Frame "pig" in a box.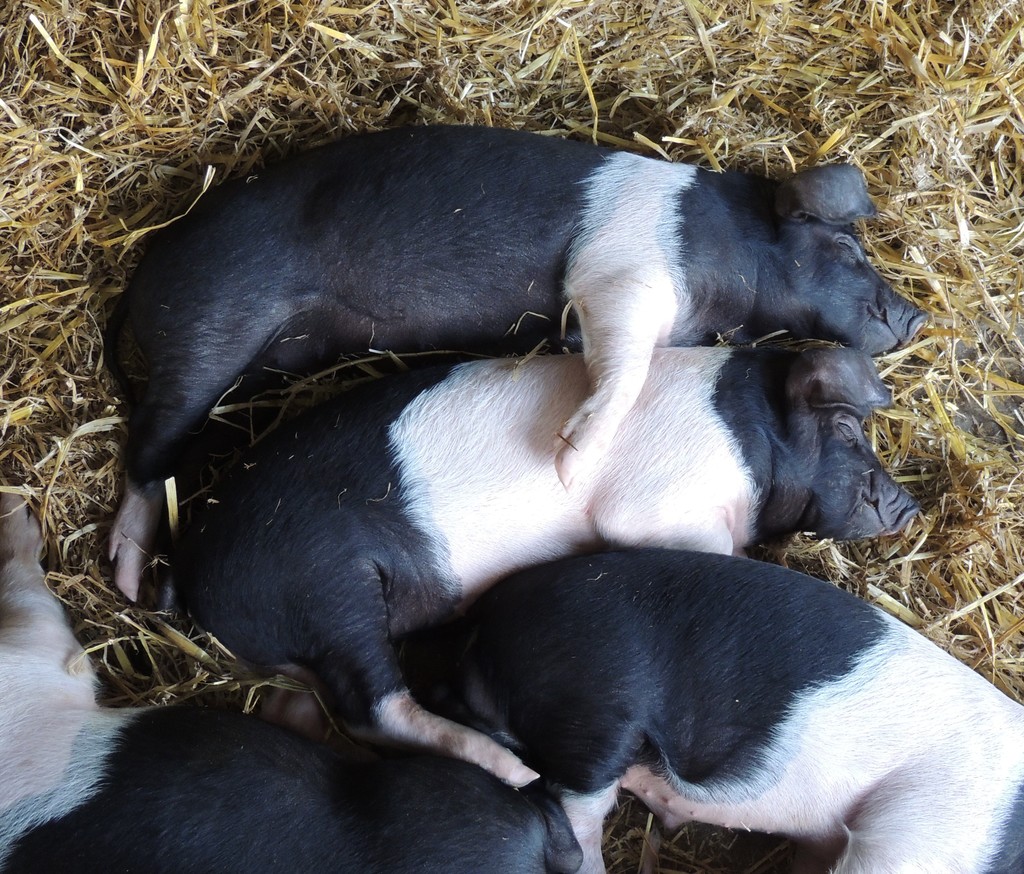
BBox(100, 122, 931, 604).
